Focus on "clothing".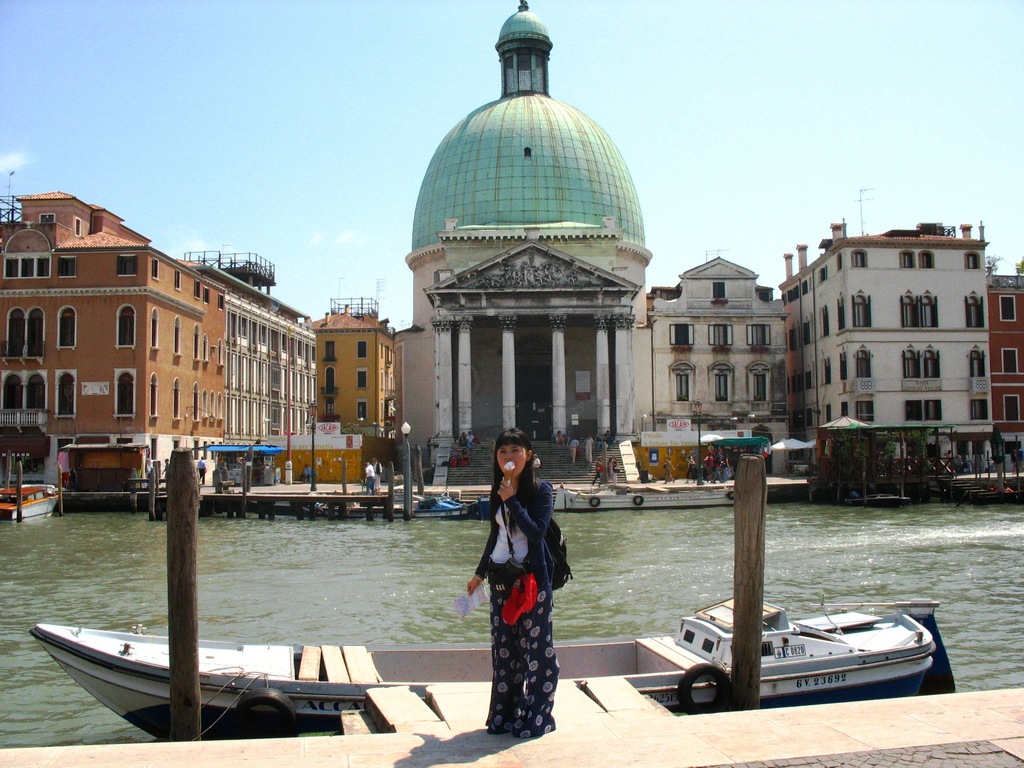
Focused at locate(366, 462, 375, 492).
